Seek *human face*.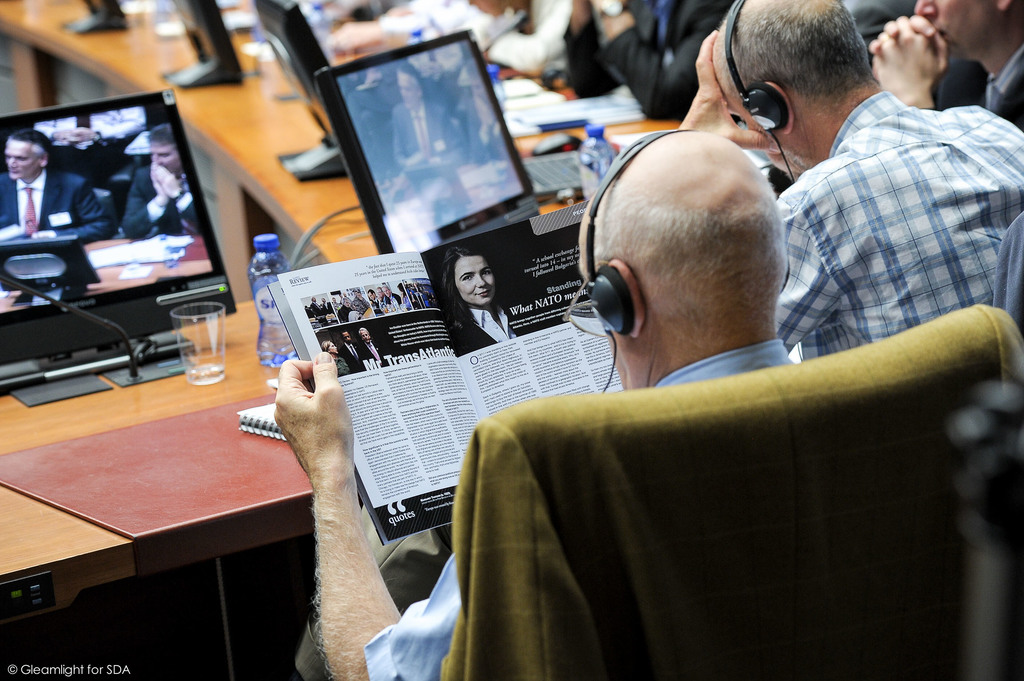
crop(456, 260, 495, 305).
